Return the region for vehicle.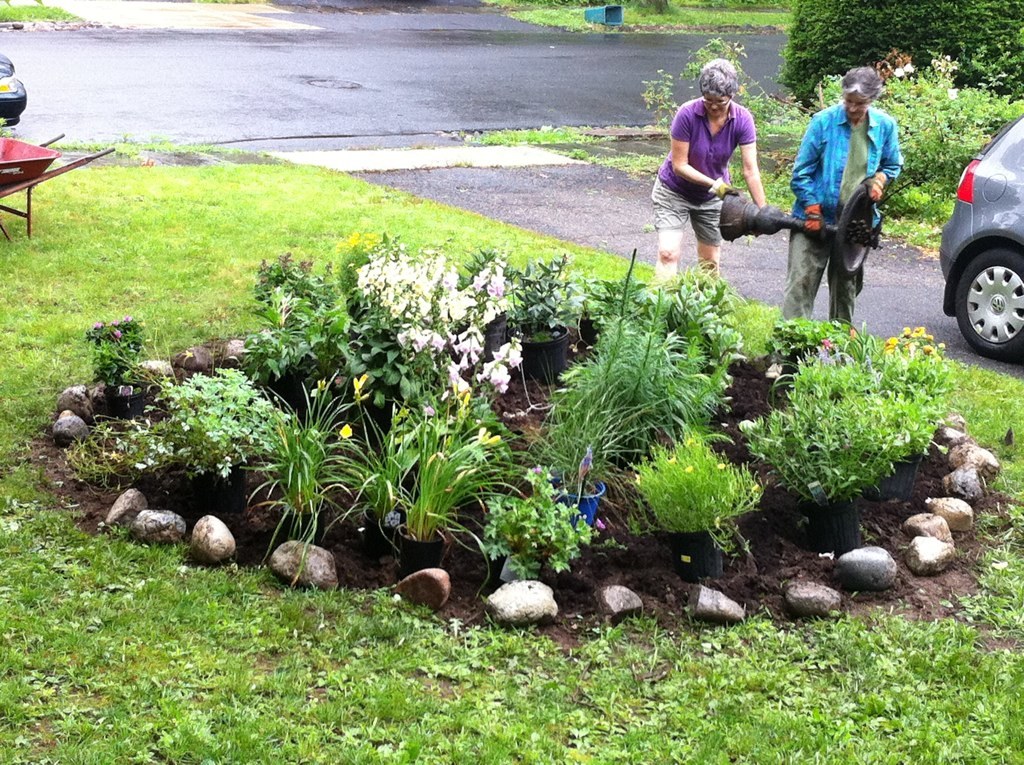
<bbox>0, 53, 28, 118</bbox>.
